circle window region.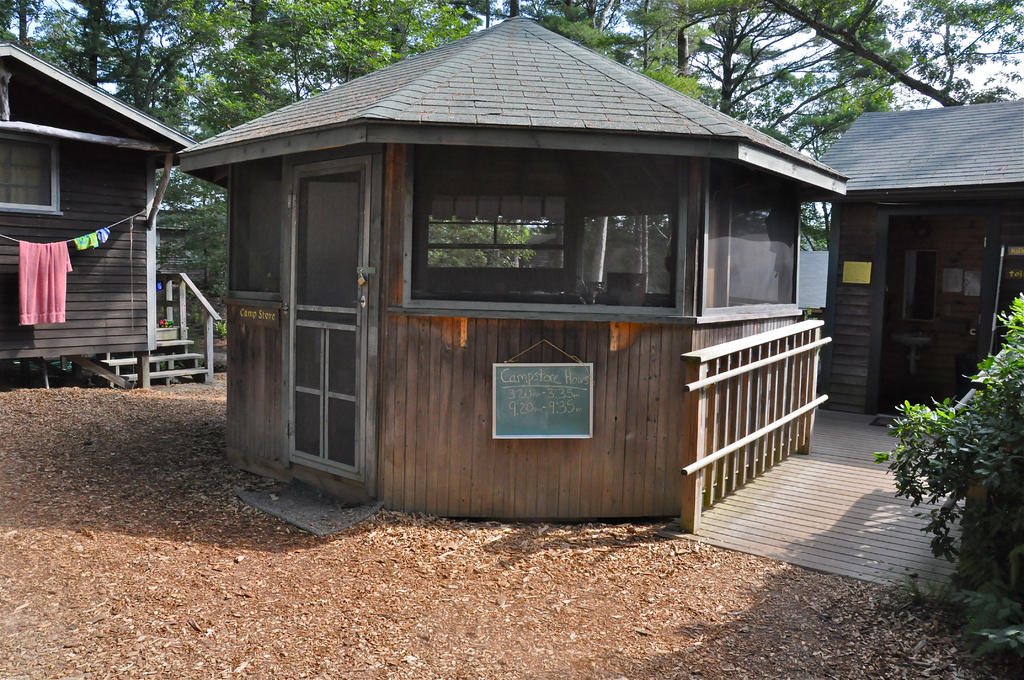
Region: [left=227, top=165, right=283, bottom=291].
